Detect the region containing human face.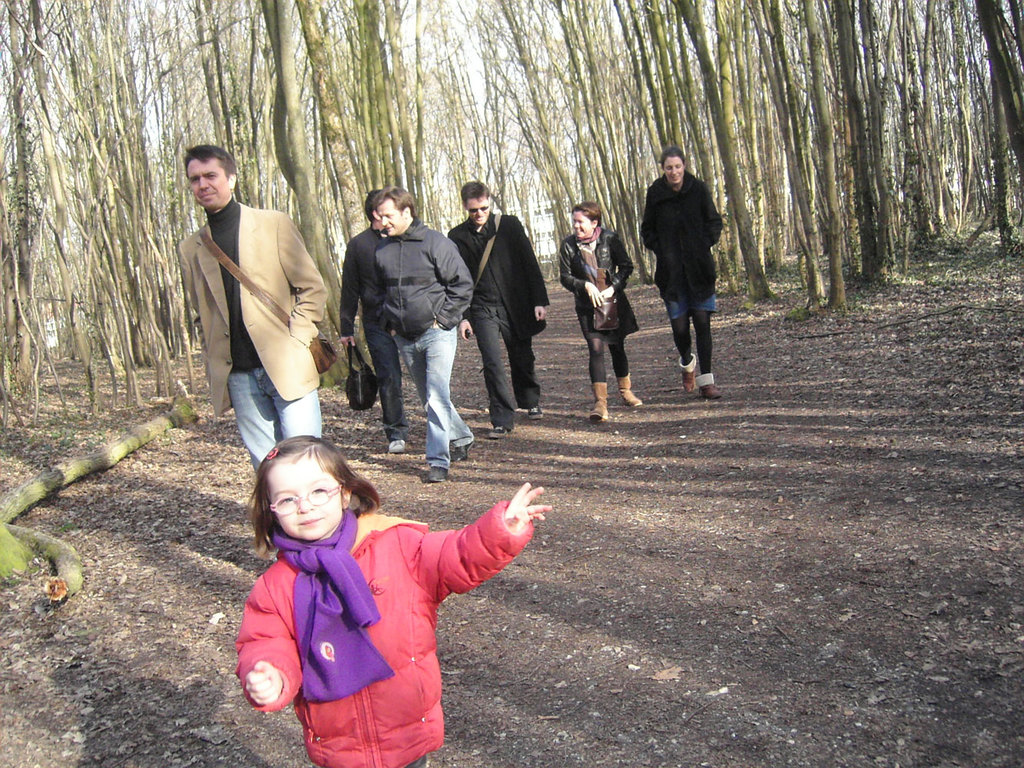
rect(466, 197, 489, 223).
